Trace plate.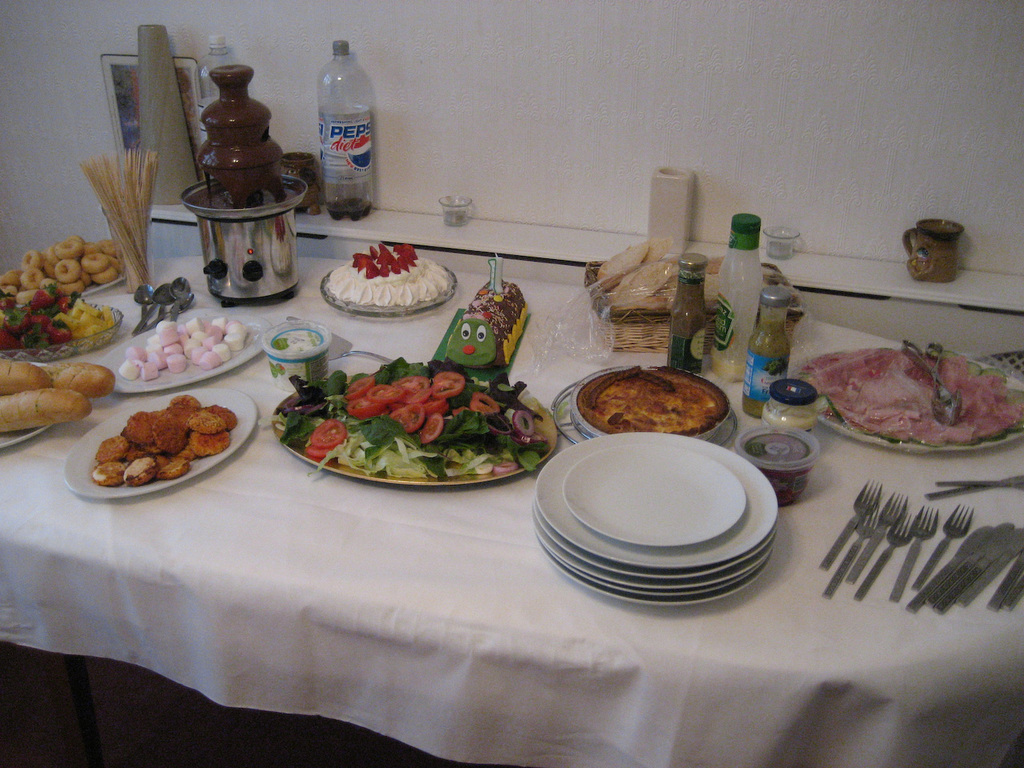
Traced to 106, 314, 294, 370.
